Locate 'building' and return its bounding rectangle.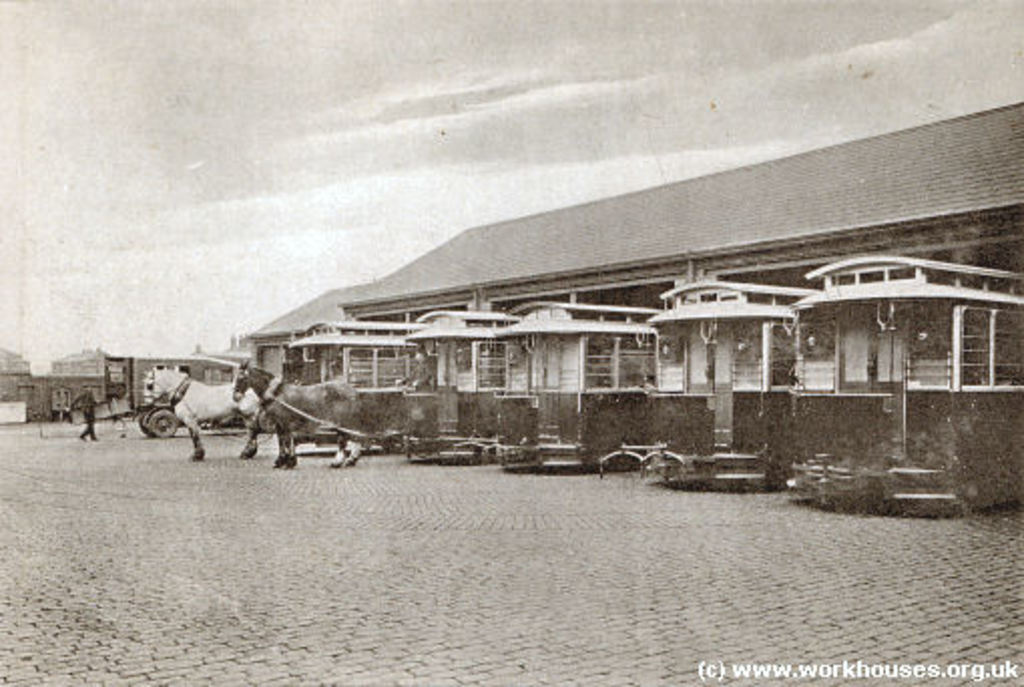
l=0, t=348, r=32, b=398.
